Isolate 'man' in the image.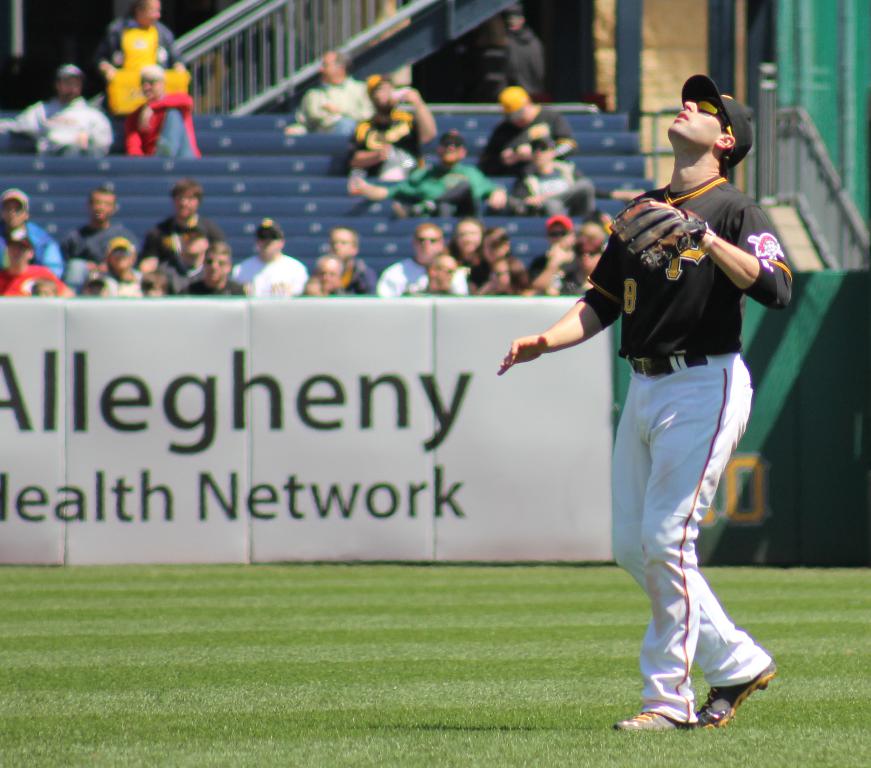
Isolated region: l=302, t=254, r=349, b=294.
